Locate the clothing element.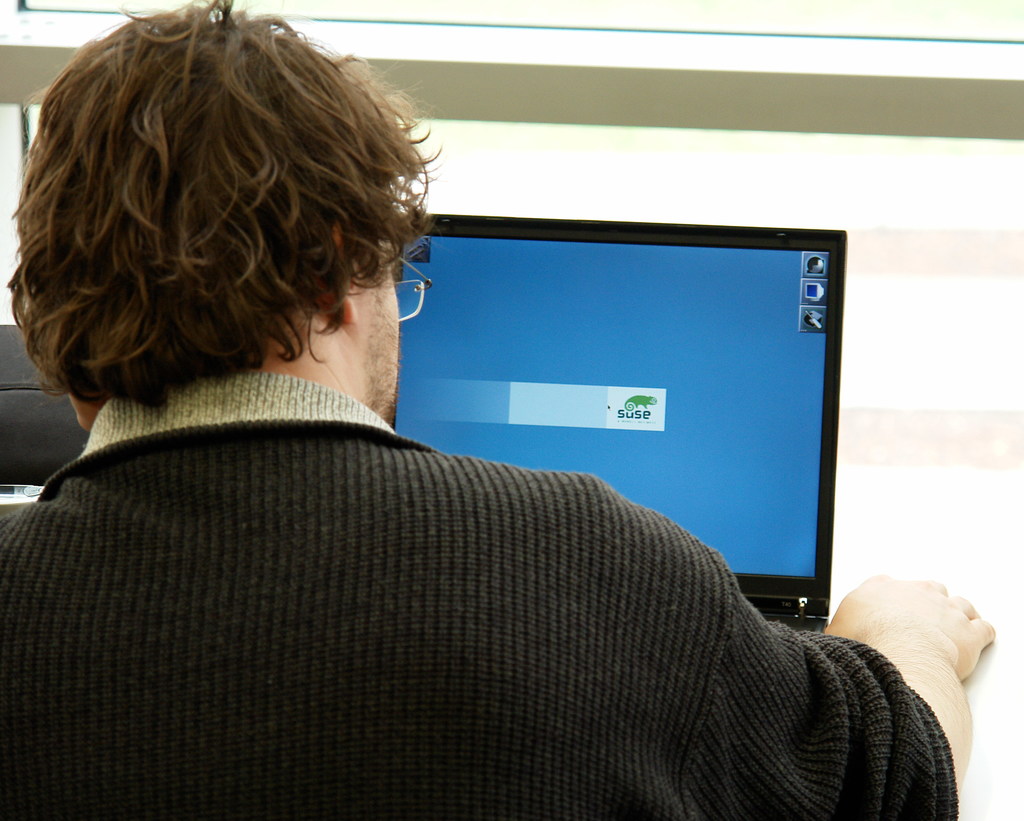
Element bbox: bbox=[0, 358, 980, 815].
